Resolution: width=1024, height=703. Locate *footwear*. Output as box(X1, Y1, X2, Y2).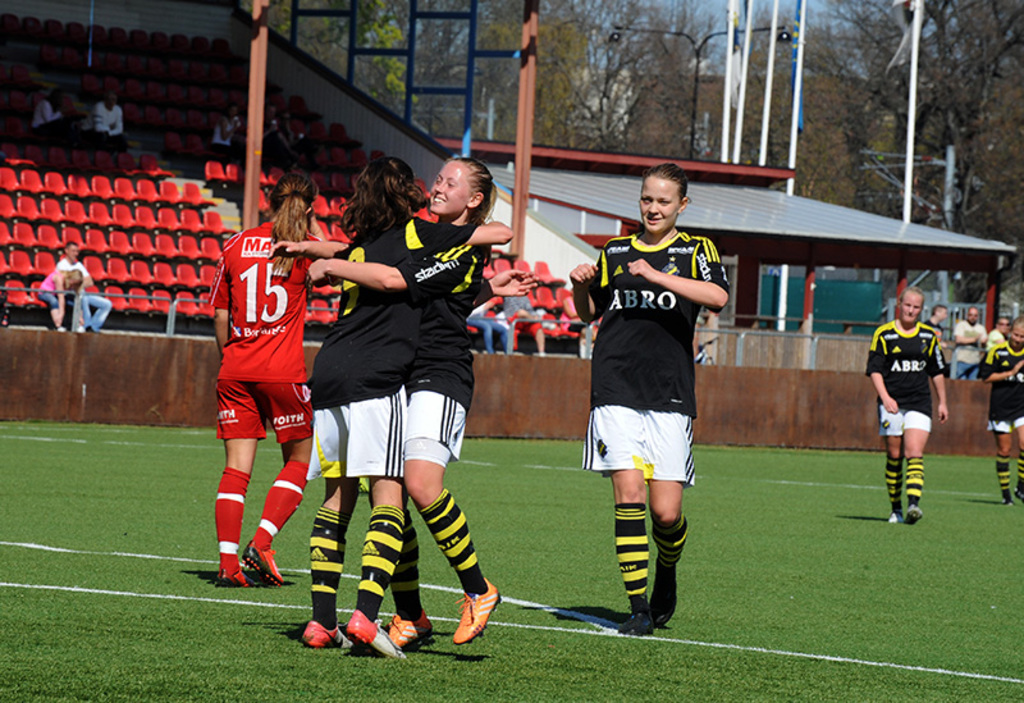
box(618, 606, 652, 635).
